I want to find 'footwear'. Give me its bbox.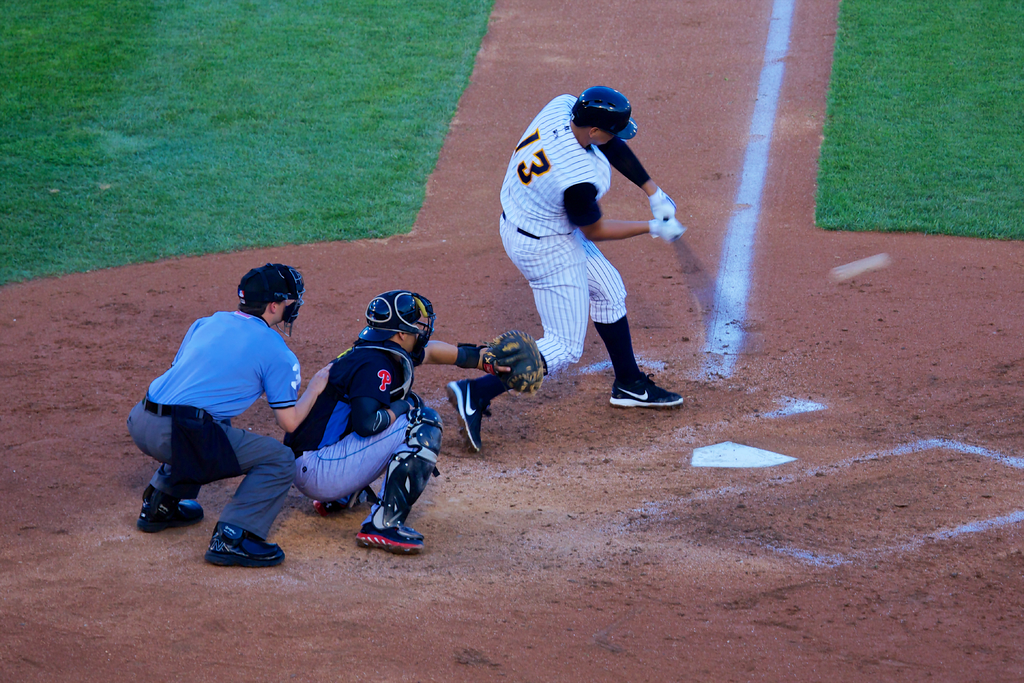
(311,486,359,516).
